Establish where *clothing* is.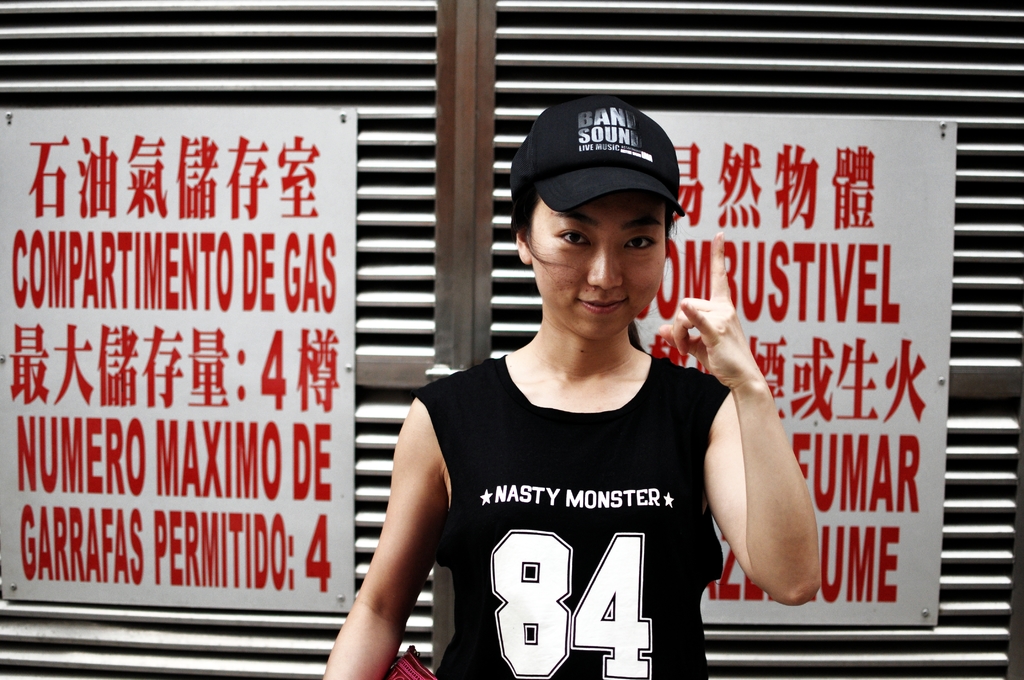
Established at x1=408, y1=319, x2=766, y2=655.
